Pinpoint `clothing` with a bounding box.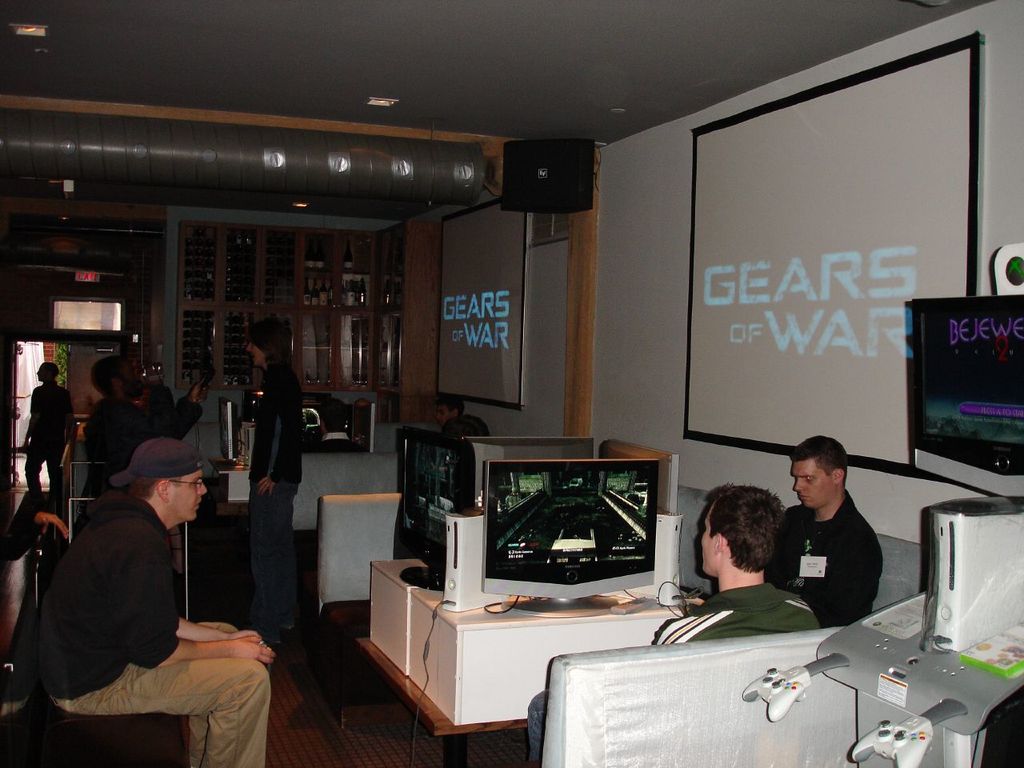
box(762, 486, 882, 631).
